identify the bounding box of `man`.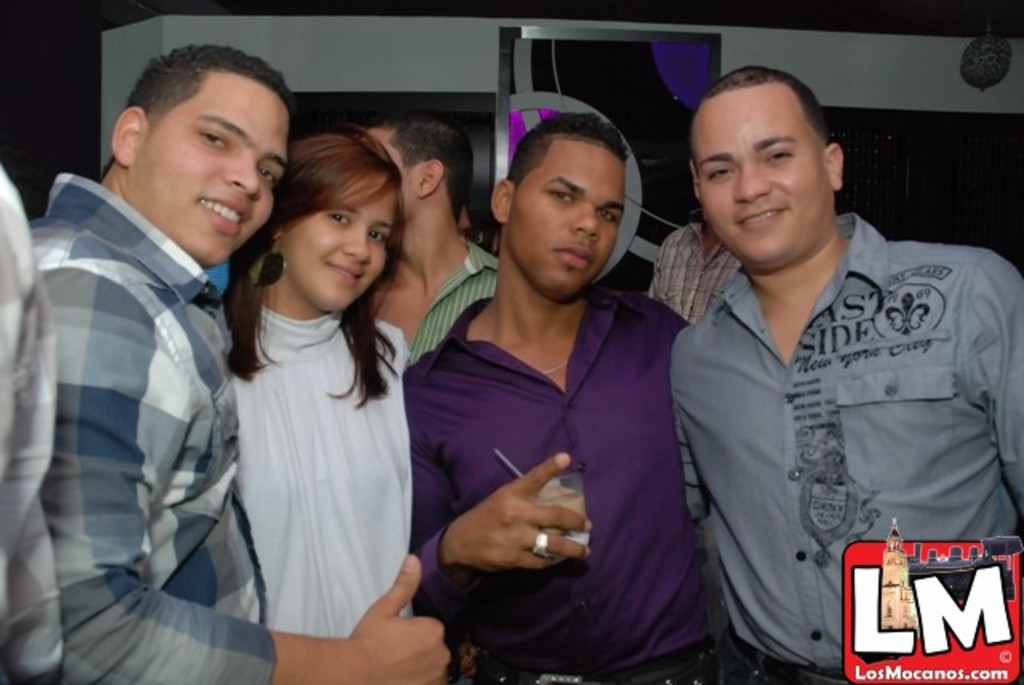
[400,112,726,683].
